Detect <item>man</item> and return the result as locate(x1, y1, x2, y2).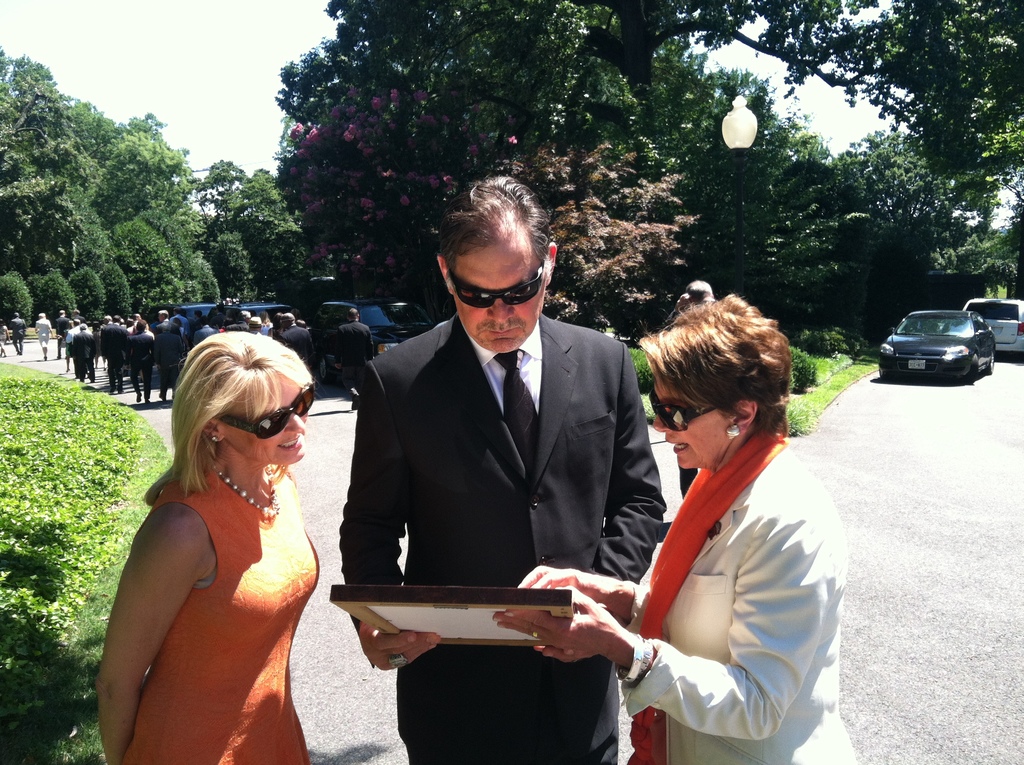
locate(336, 309, 383, 411).
